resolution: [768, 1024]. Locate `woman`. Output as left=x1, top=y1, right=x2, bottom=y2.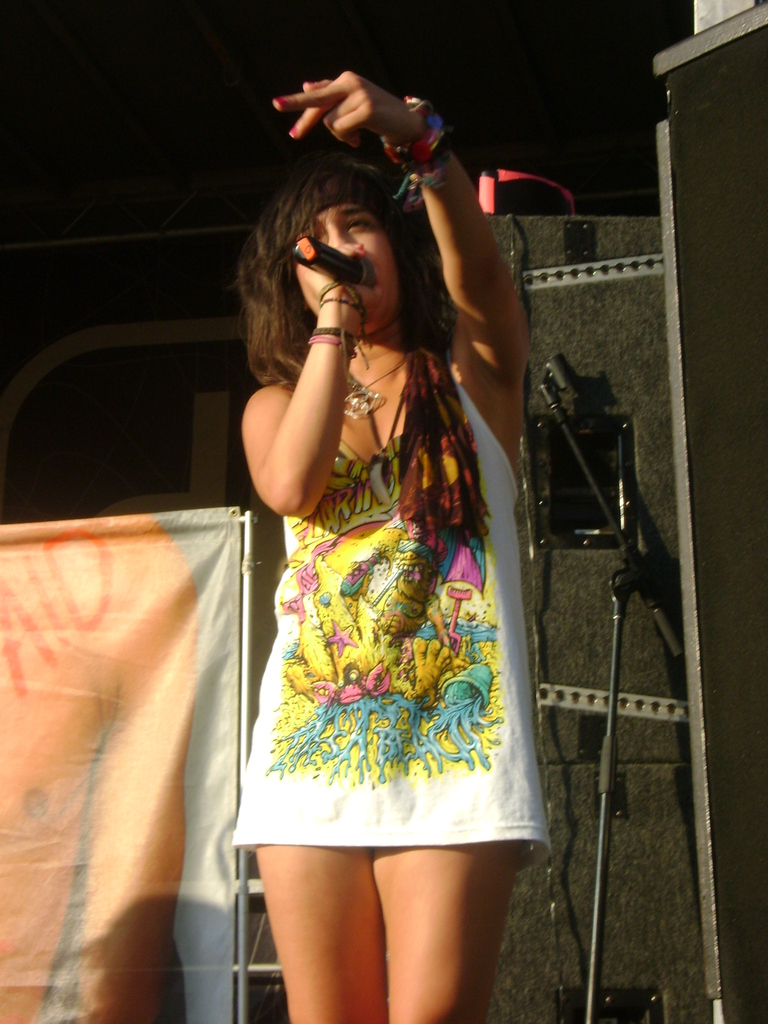
left=200, top=62, right=558, bottom=984.
